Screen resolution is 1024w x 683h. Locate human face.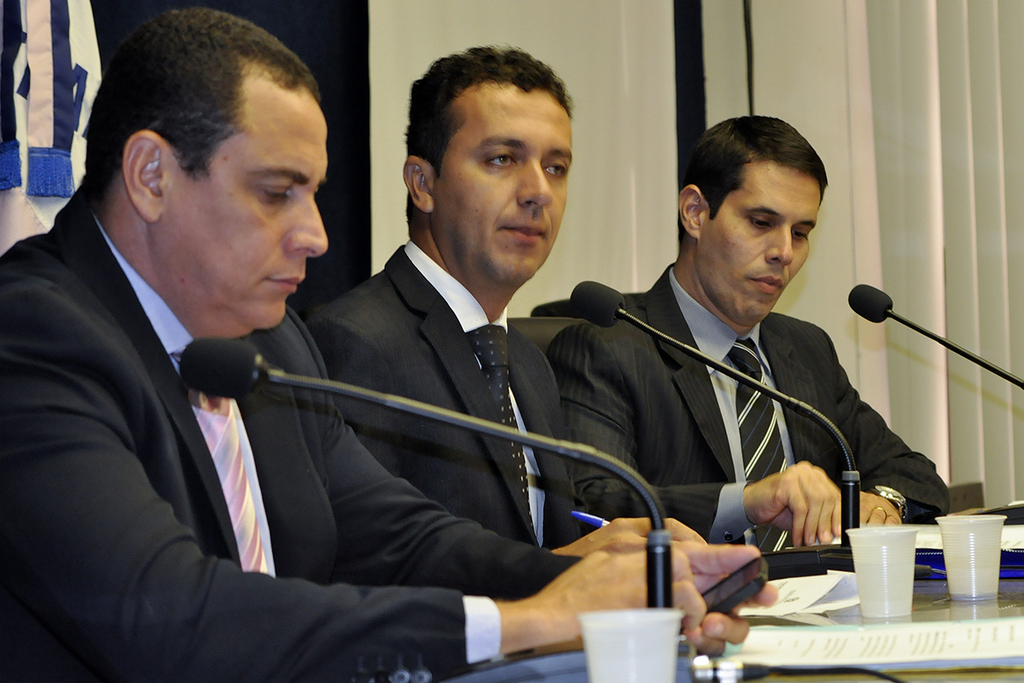
detection(435, 84, 570, 277).
